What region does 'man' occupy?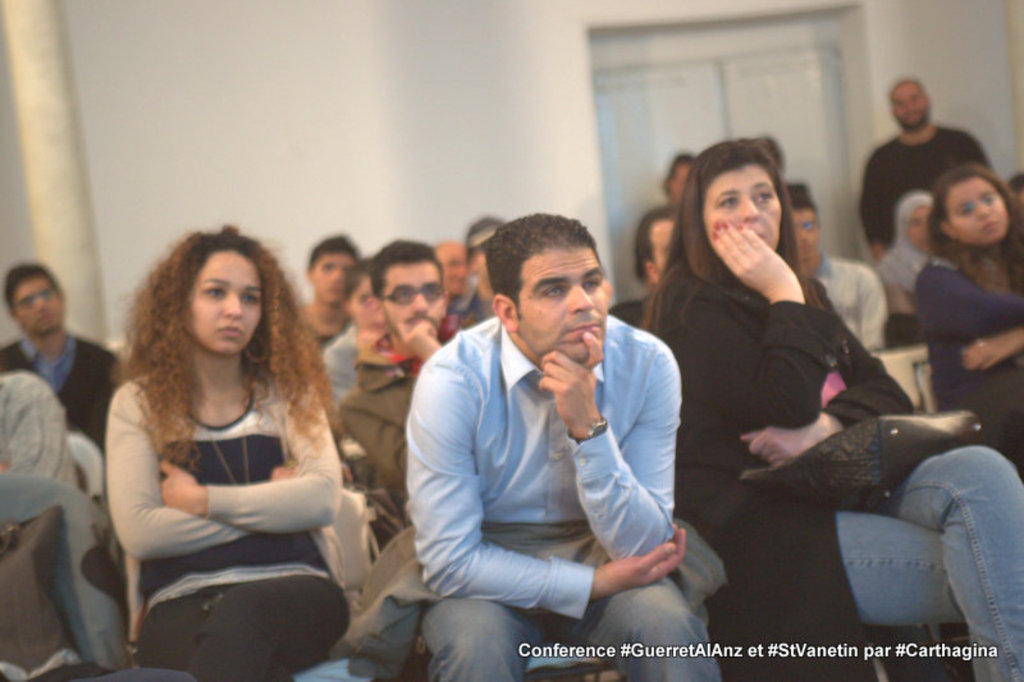
{"x1": 339, "y1": 239, "x2": 453, "y2": 548}.
